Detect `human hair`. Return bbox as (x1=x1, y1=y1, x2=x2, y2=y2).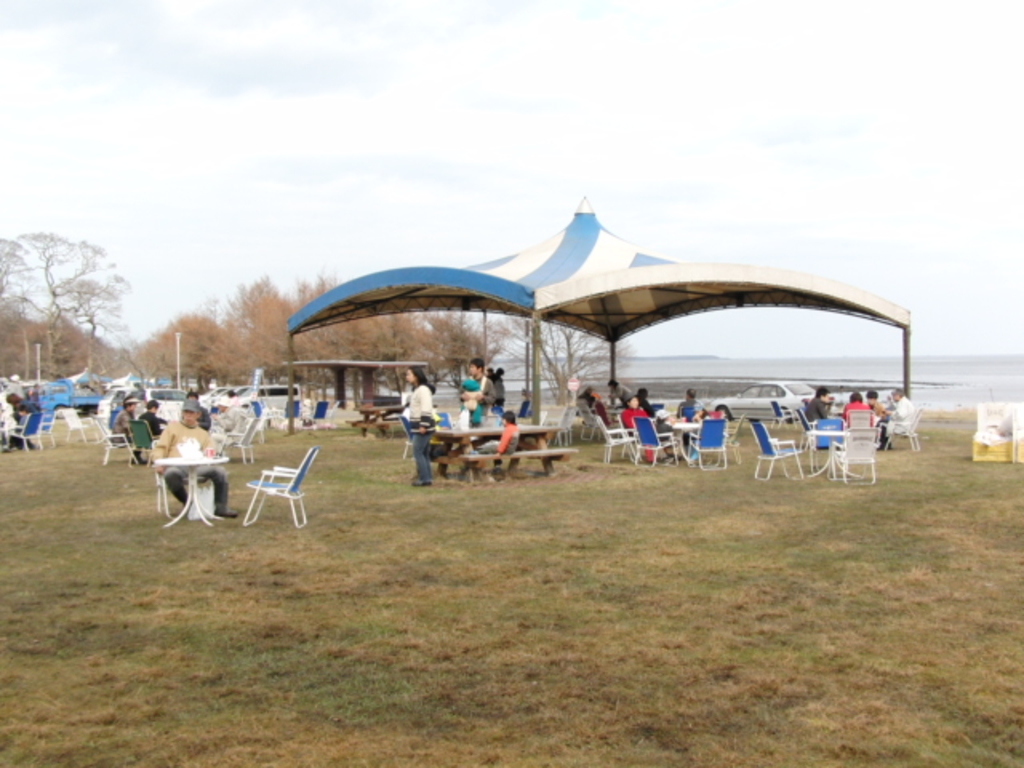
(x1=147, y1=400, x2=158, y2=411).
